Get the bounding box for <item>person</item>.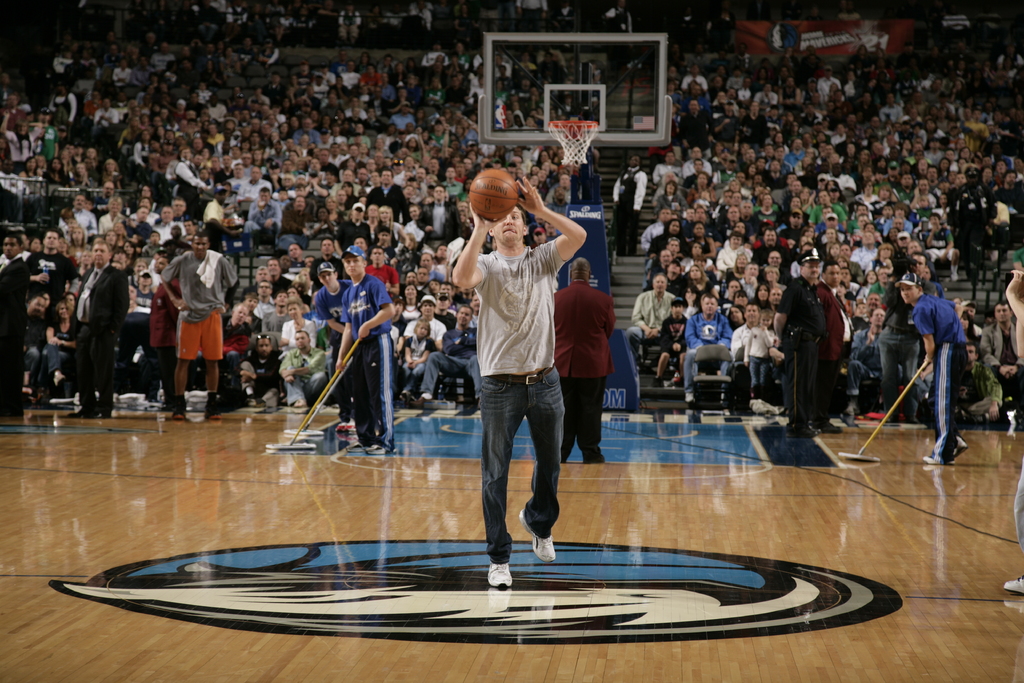
(768, 251, 829, 434).
